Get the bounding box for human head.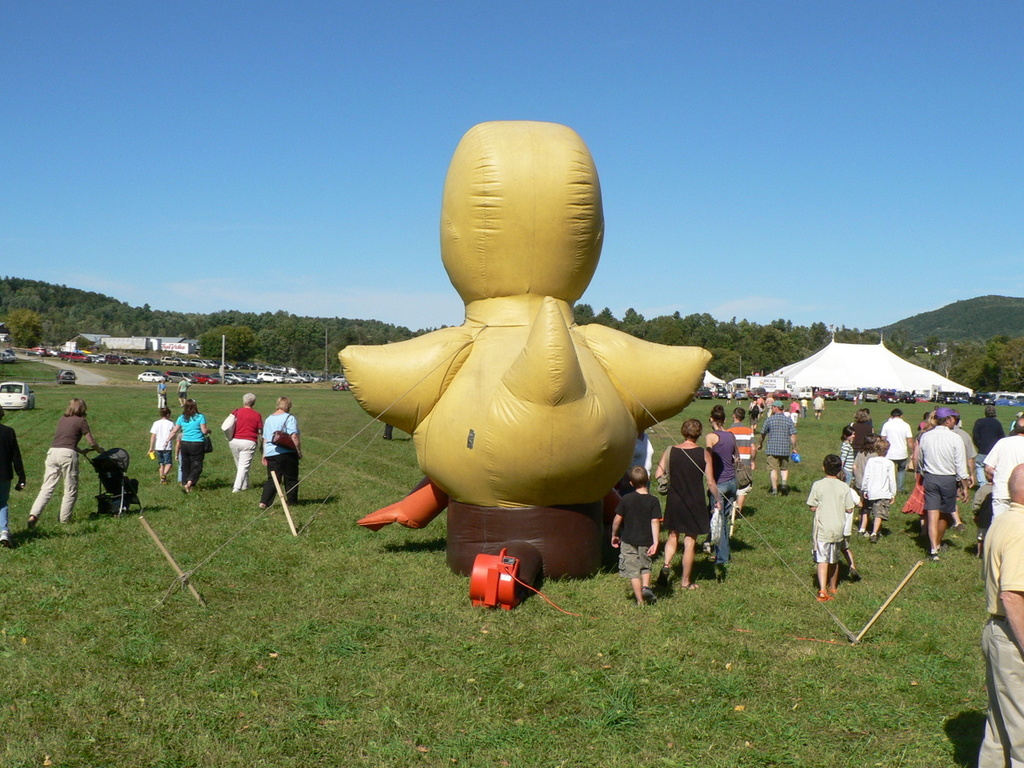
[left=891, top=408, right=903, bottom=415].
